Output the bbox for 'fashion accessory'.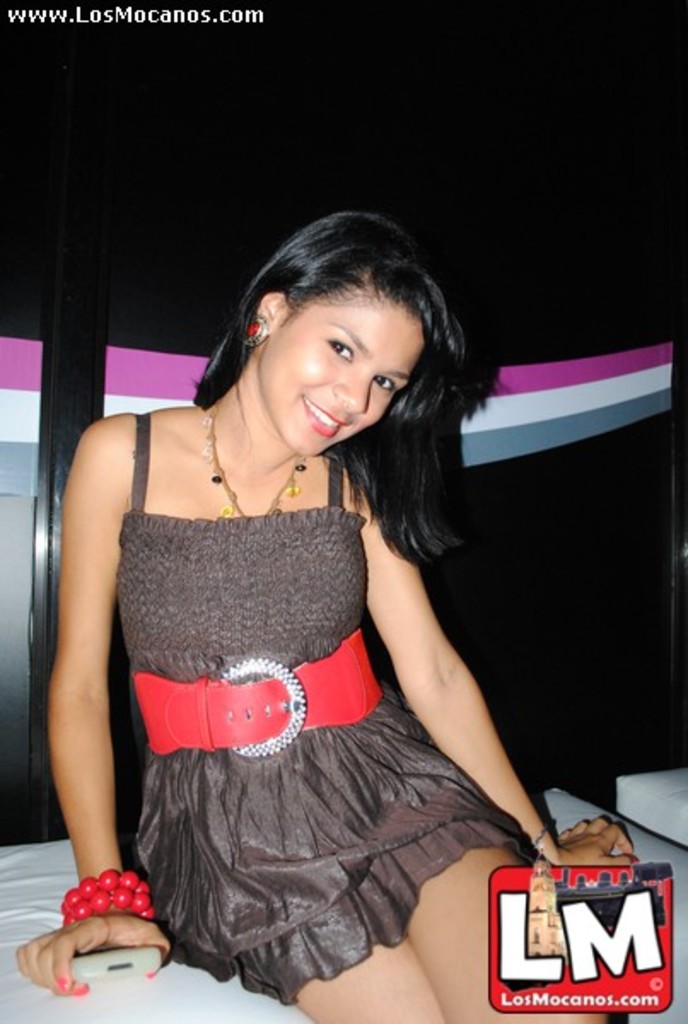
crop(241, 317, 263, 340).
